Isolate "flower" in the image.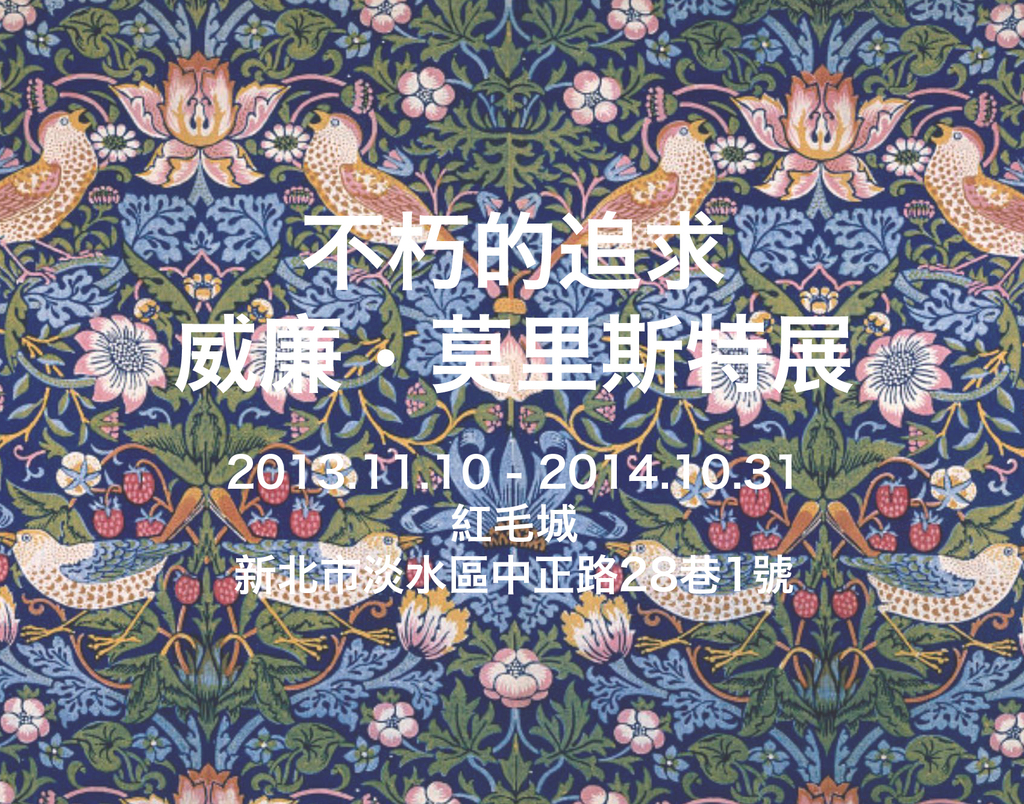
Isolated region: (x1=98, y1=124, x2=129, y2=162).
